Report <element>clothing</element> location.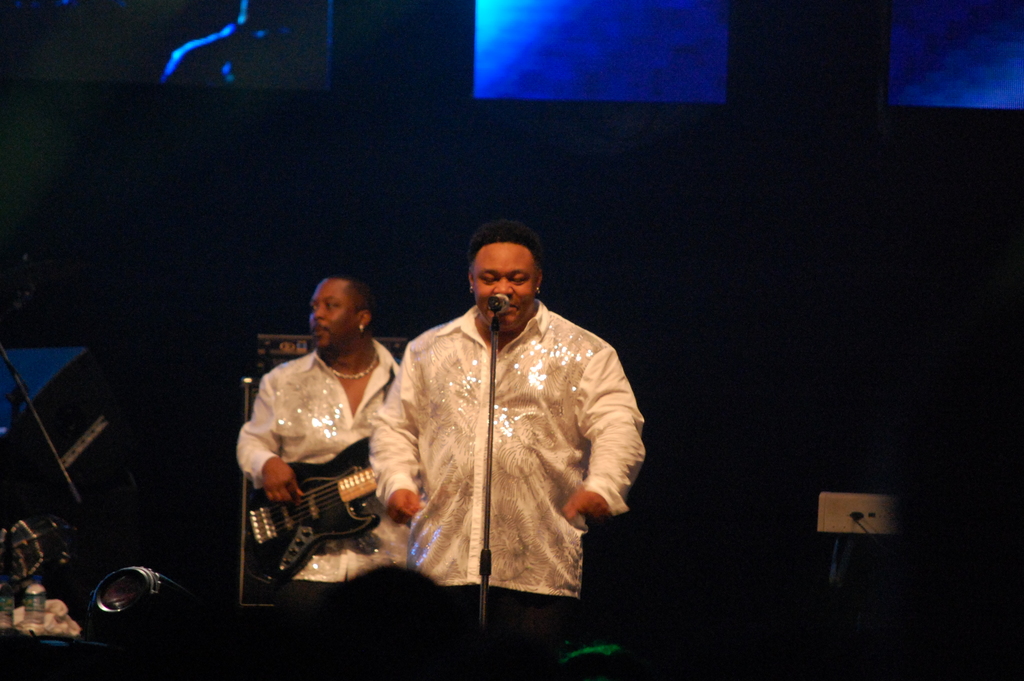
Report: region(367, 302, 643, 620).
